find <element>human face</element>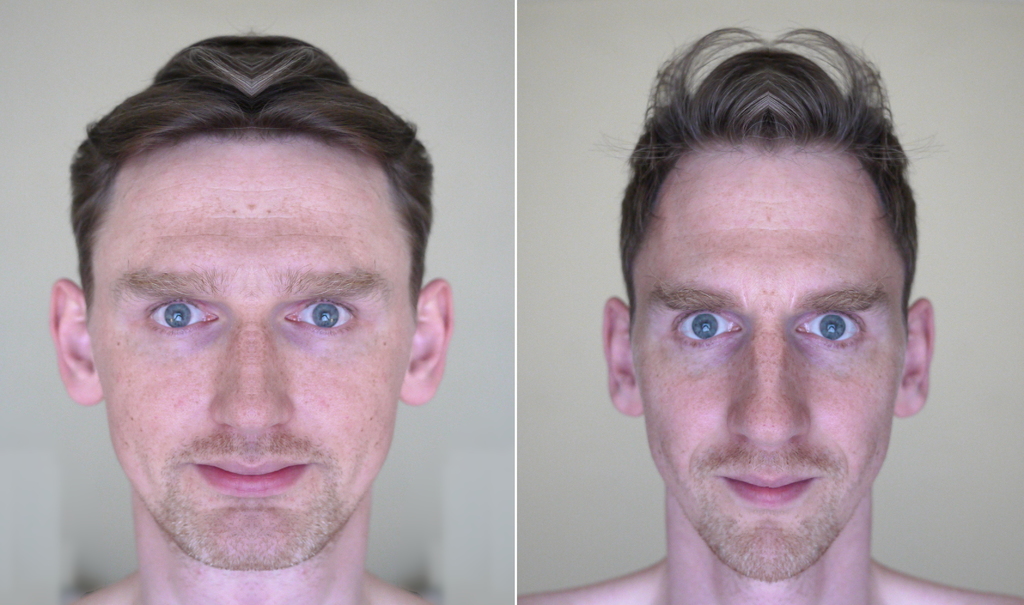
82/118/415/567
